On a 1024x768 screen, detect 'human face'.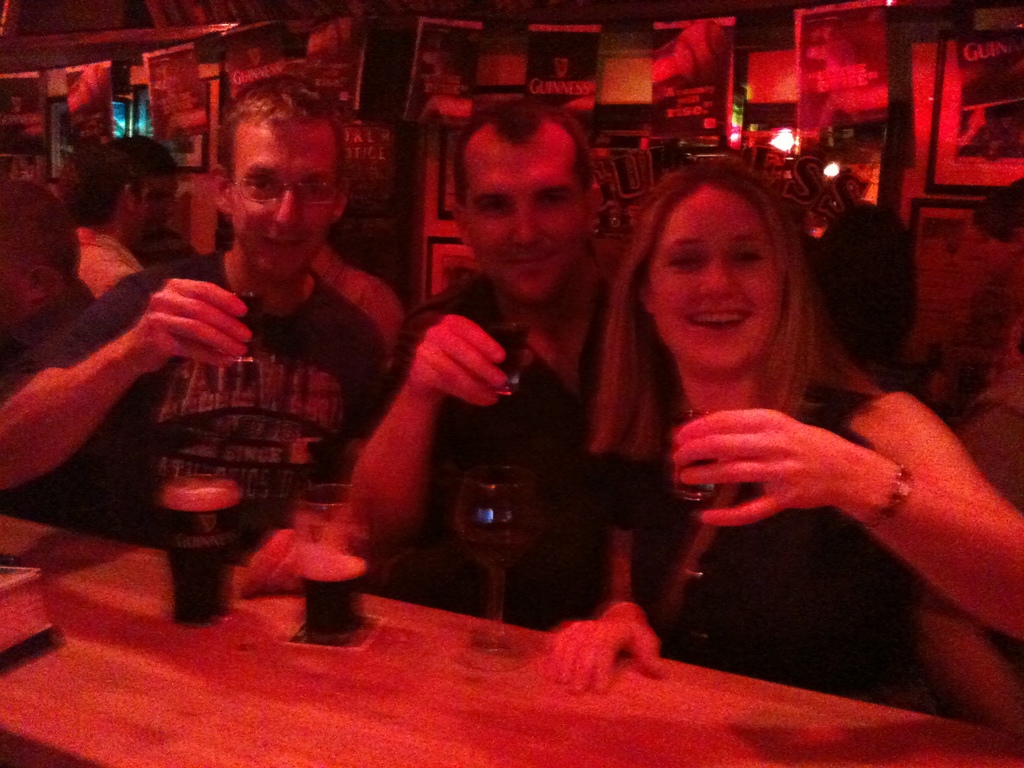
crop(461, 128, 582, 319).
